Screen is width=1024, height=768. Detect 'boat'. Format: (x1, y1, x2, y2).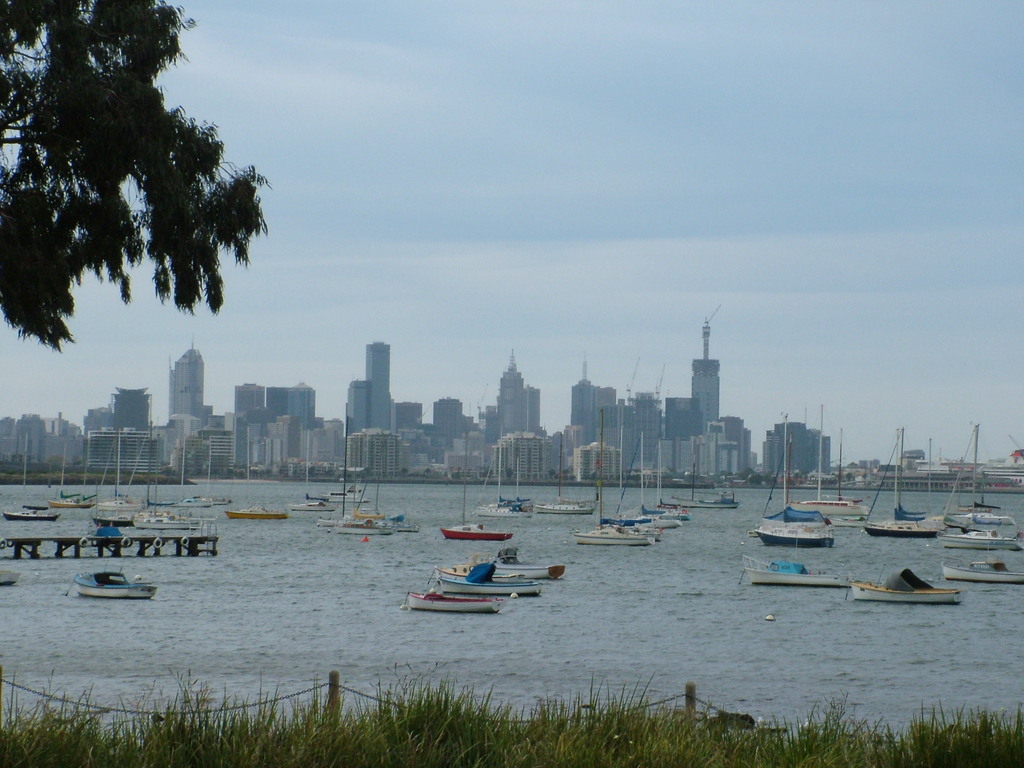
(785, 427, 862, 513).
